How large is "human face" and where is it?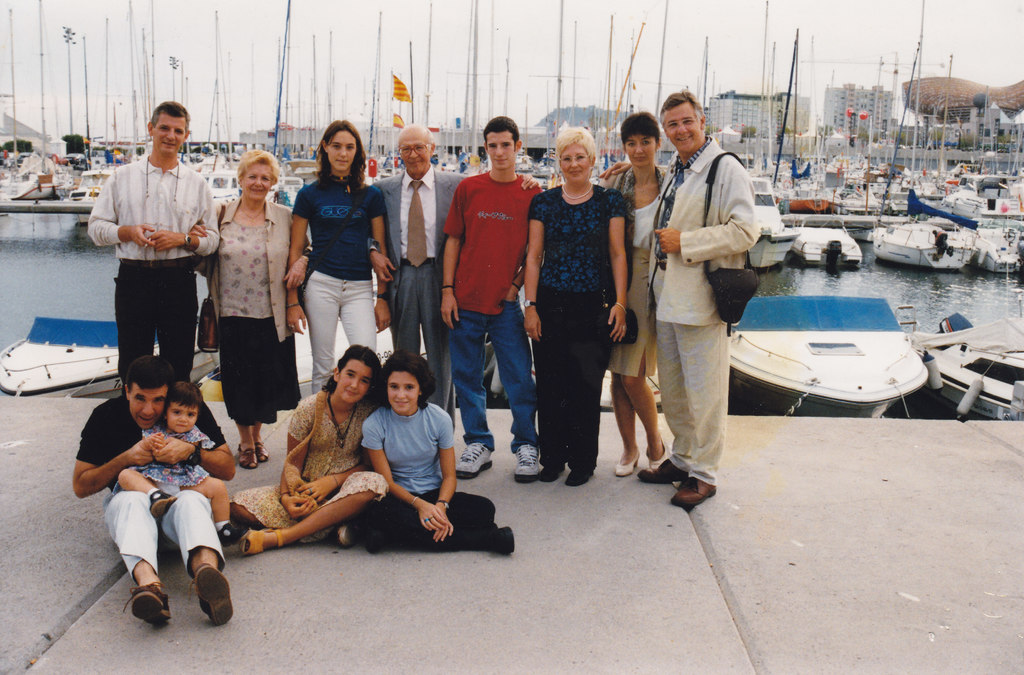
Bounding box: 154,108,186,155.
